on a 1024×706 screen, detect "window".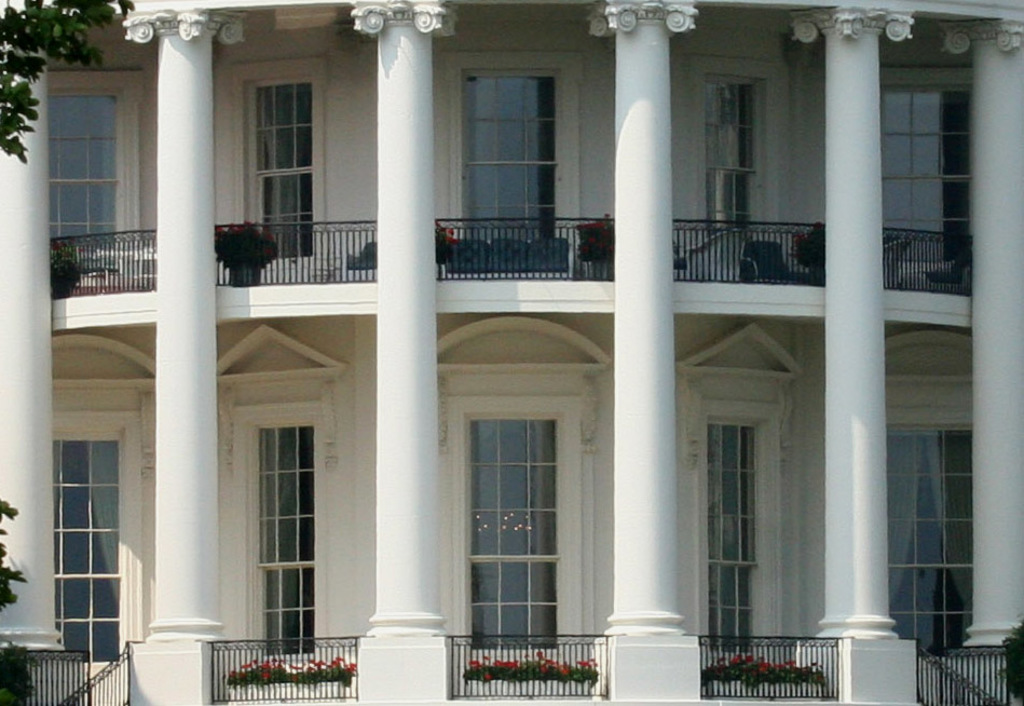
(232,408,319,671).
